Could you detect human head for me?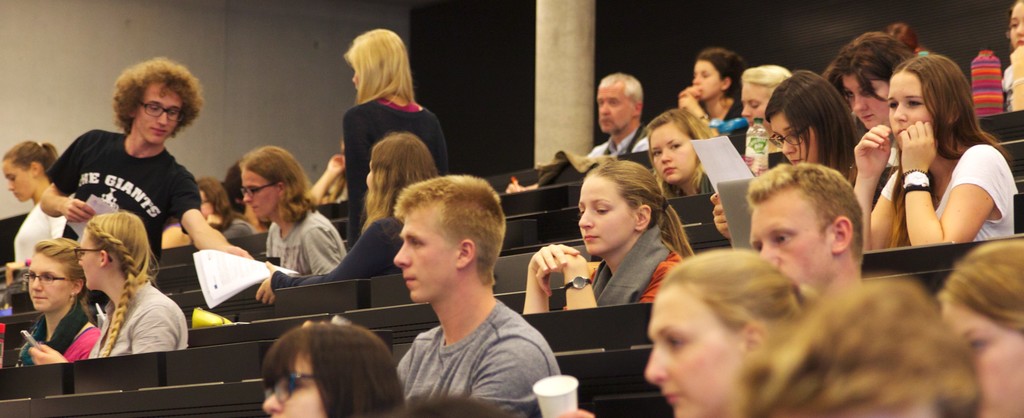
Detection result: region(397, 394, 515, 417).
